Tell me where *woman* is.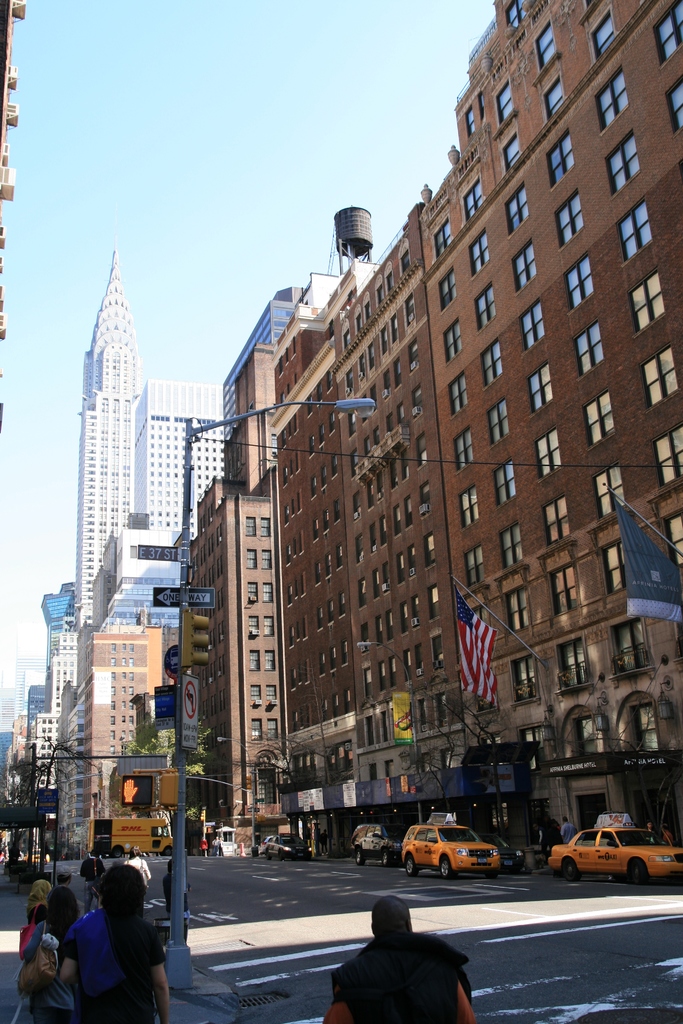
*woman* is at bbox=[28, 881, 44, 922].
